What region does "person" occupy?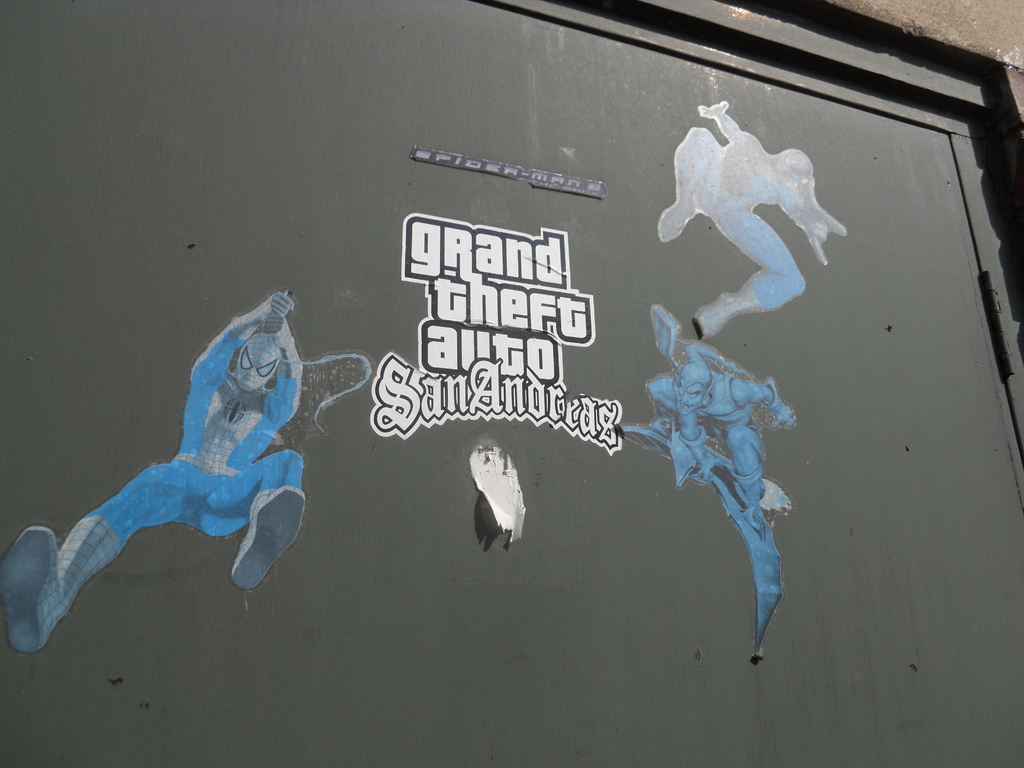
box=[653, 100, 851, 346].
